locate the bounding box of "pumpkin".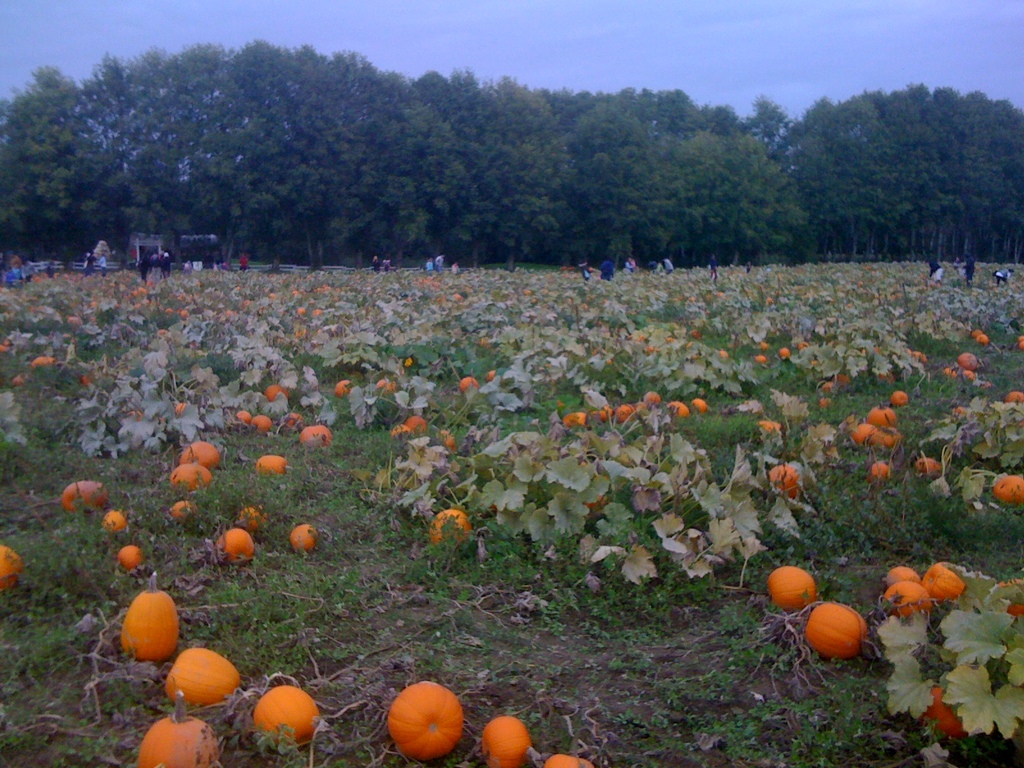
Bounding box: bbox(172, 463, 216, 498).
